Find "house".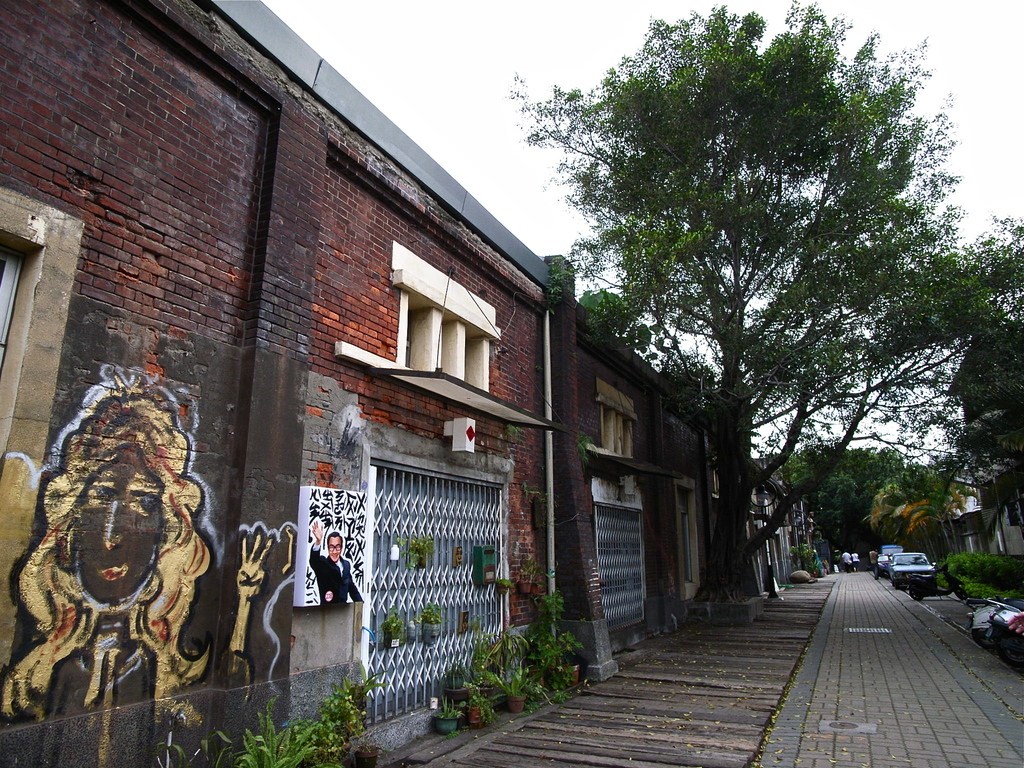
bbox=[954, 321, 1023, 560].
